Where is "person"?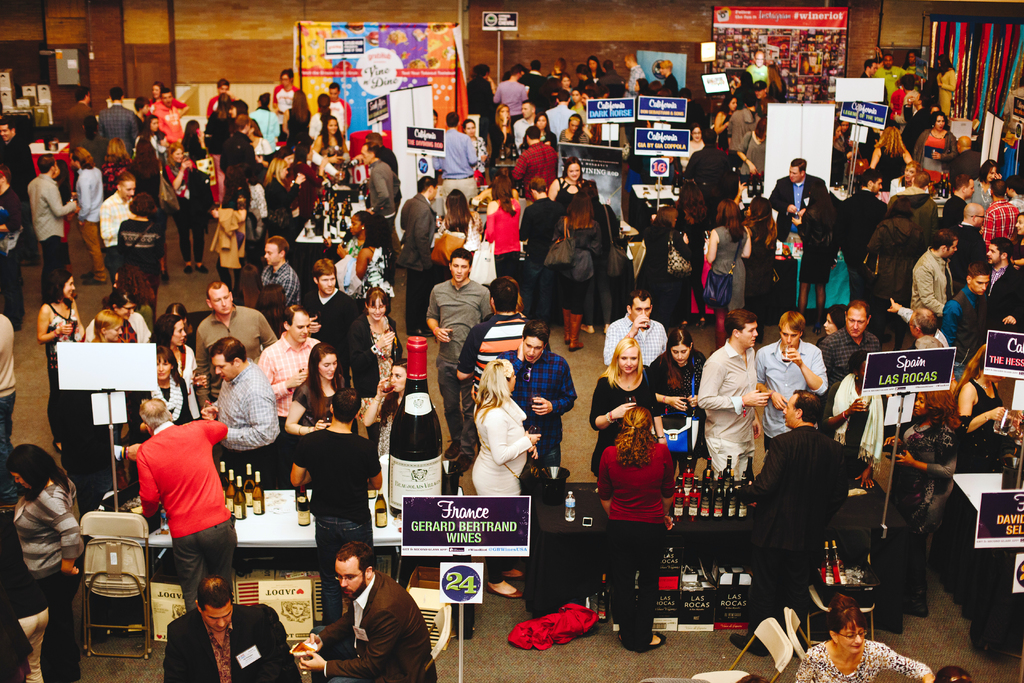
[547, 158, 586, 218].
